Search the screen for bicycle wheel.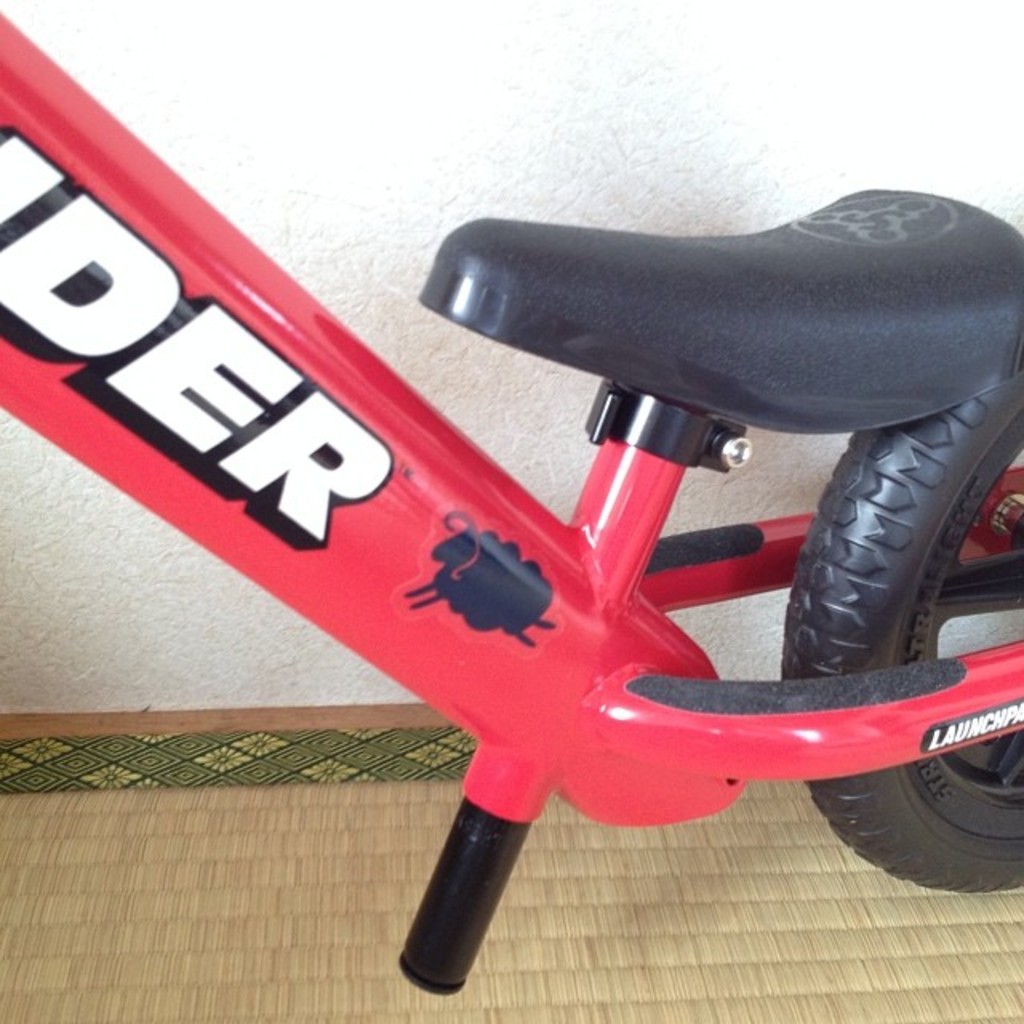
Found at 781,346,1022,891.
